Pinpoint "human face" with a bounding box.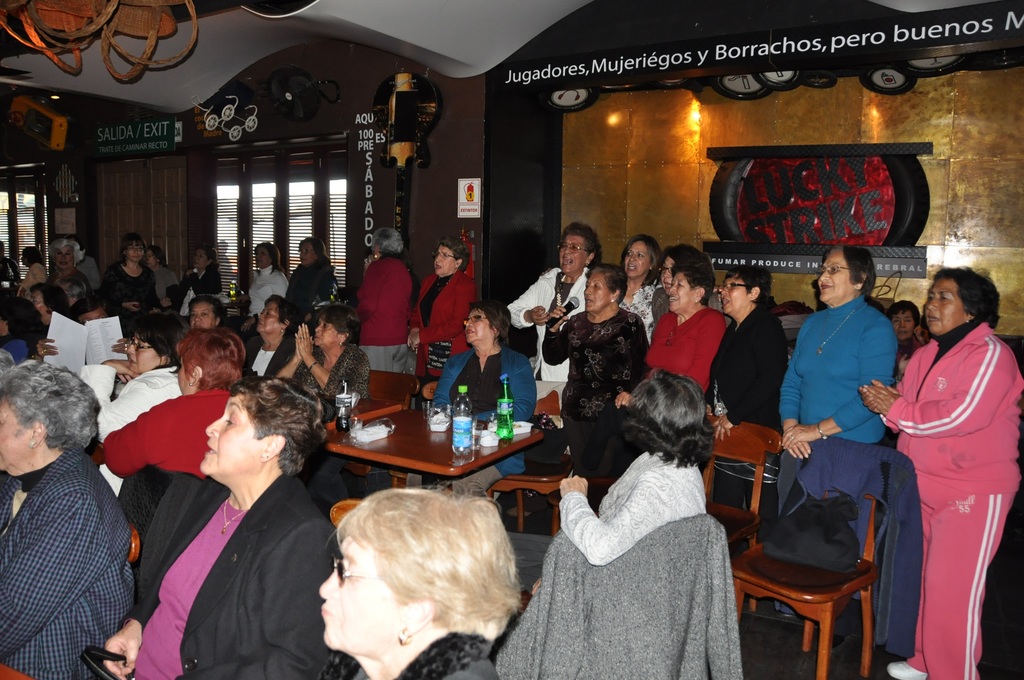
893,308,917,339.
